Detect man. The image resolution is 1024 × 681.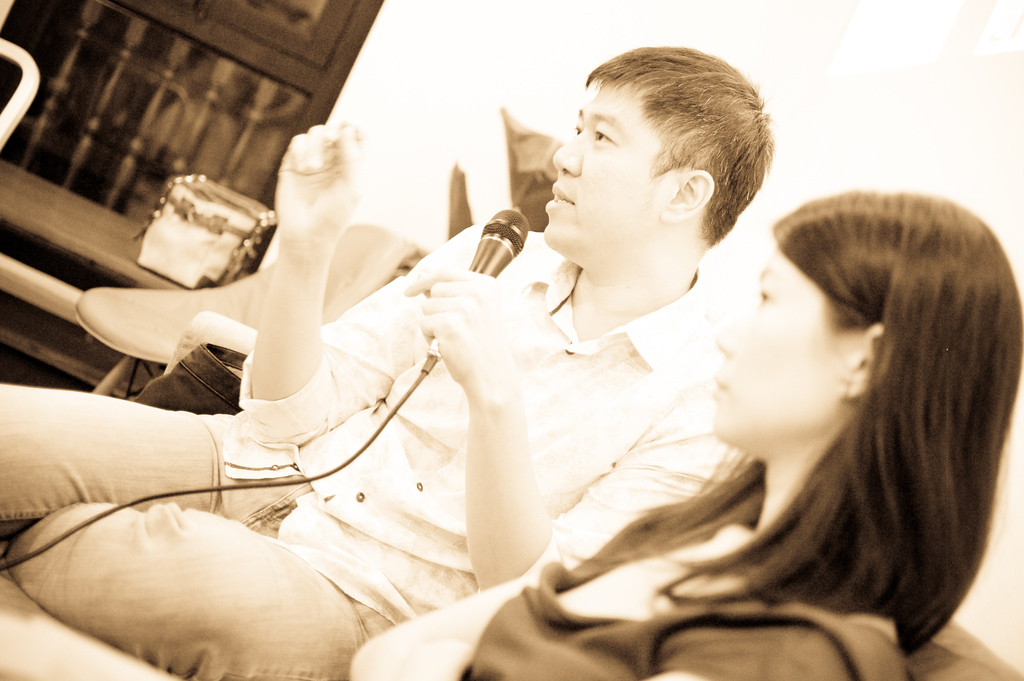
detection(0, 45, 776, 680).
